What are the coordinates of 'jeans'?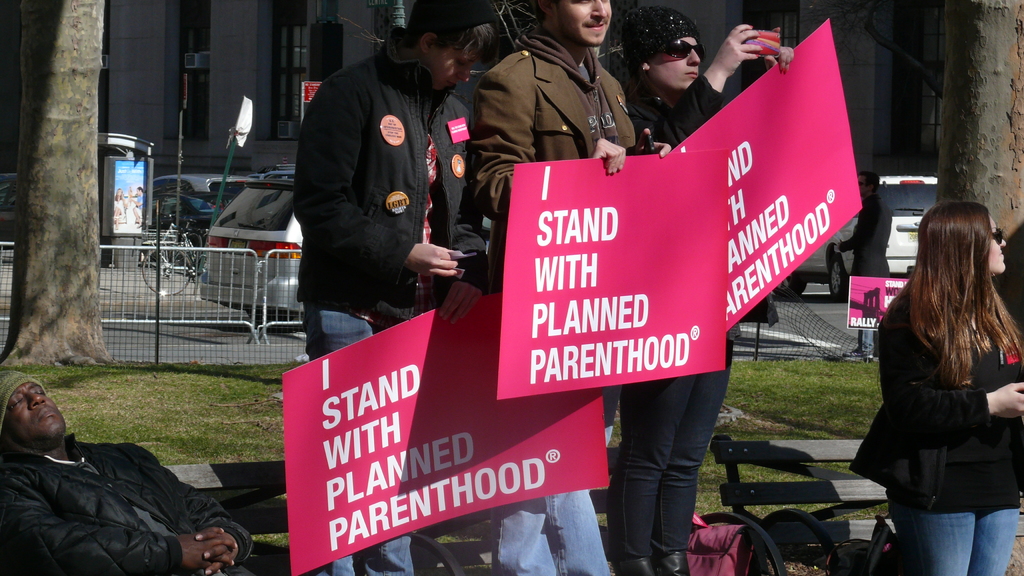
(883,499,1019,575).
